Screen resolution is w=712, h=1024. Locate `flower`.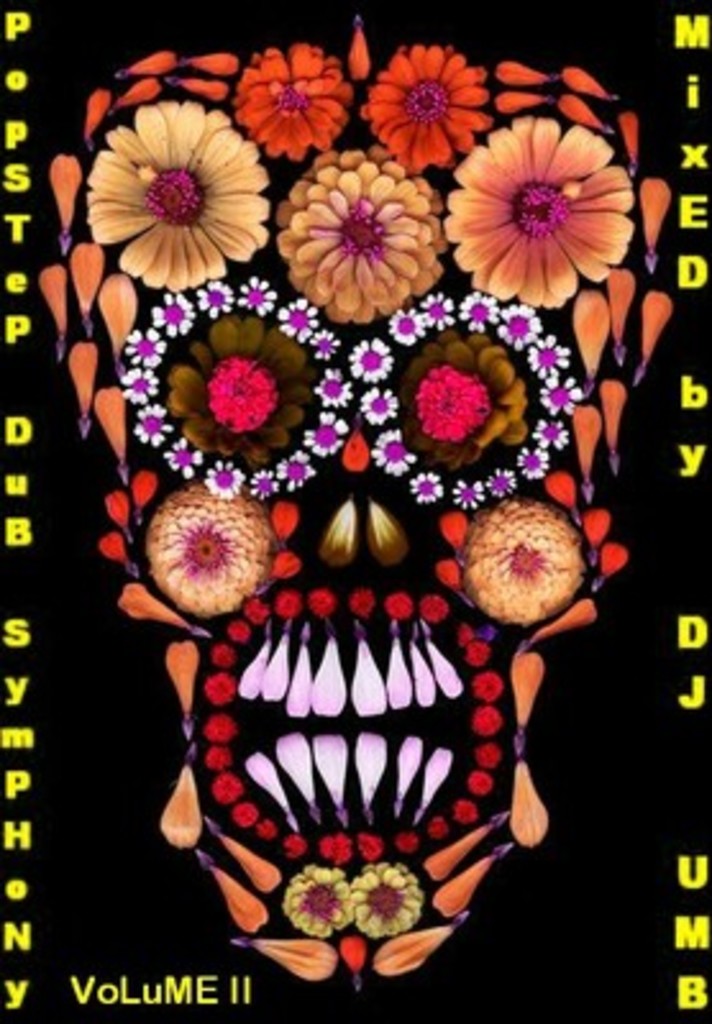
248,819,282,842.
